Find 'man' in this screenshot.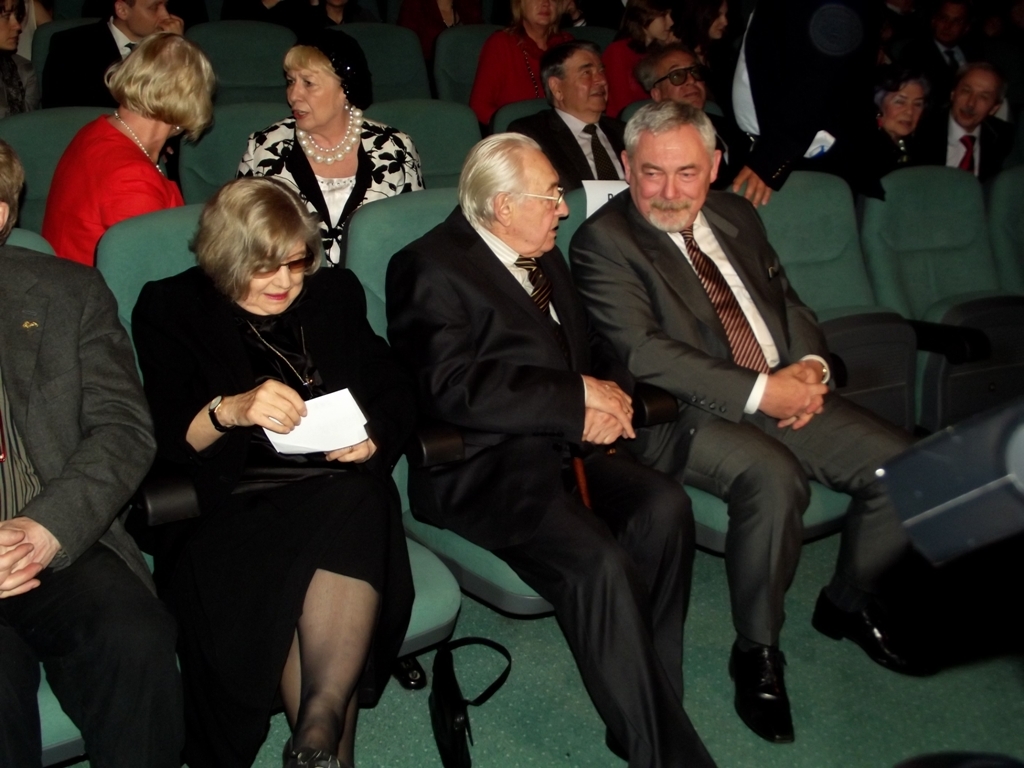
The bounding box for 'man' is 921, 62, 1018, 181.
